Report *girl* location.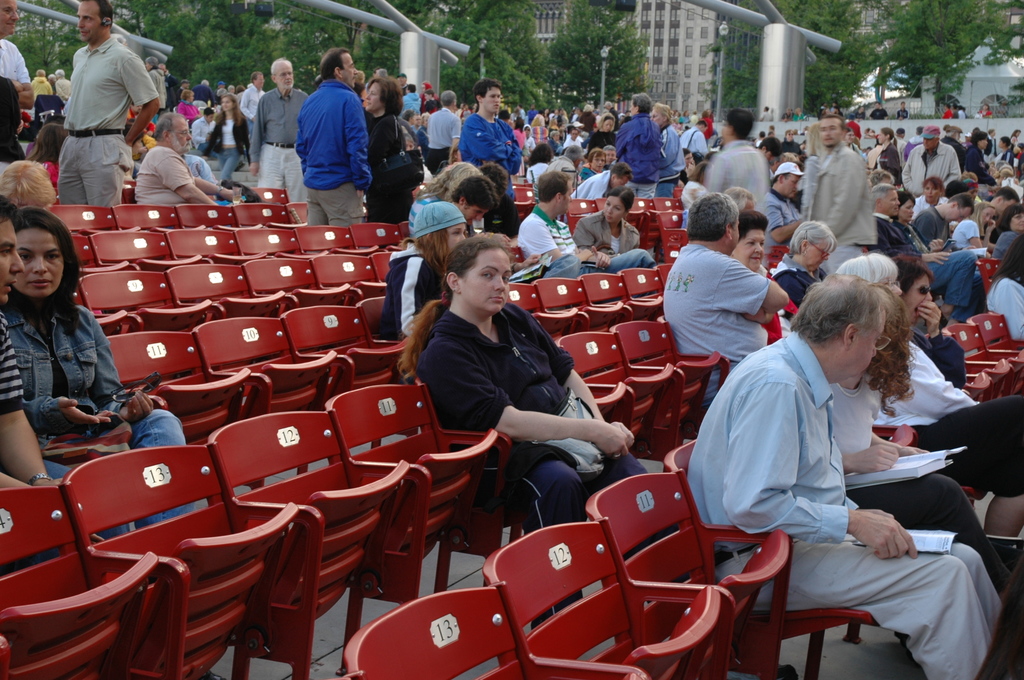
Report: locate(371, 202, 468, 341).
